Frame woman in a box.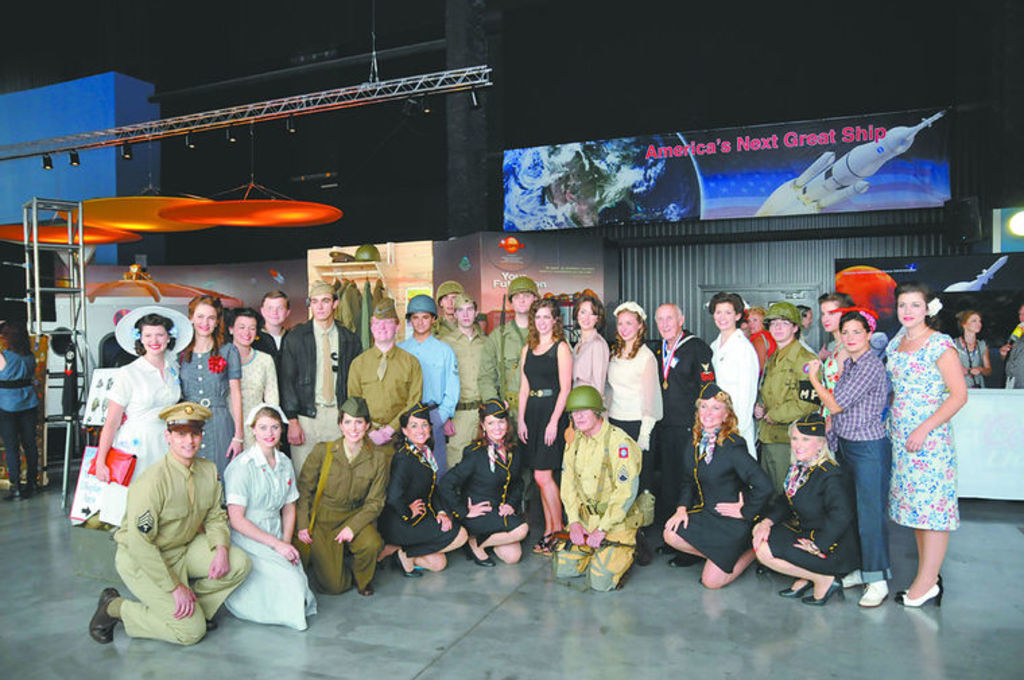
<box>738,304,779,377</box>.
